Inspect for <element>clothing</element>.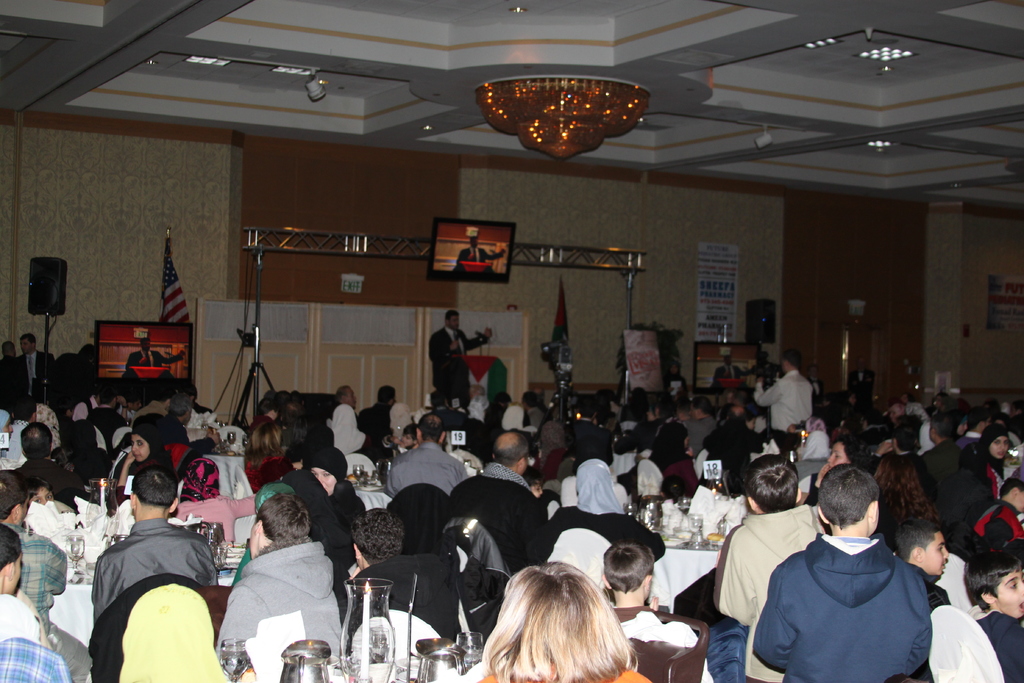
Inspection: x1=754 y1=531 x2=934 y2=682.
